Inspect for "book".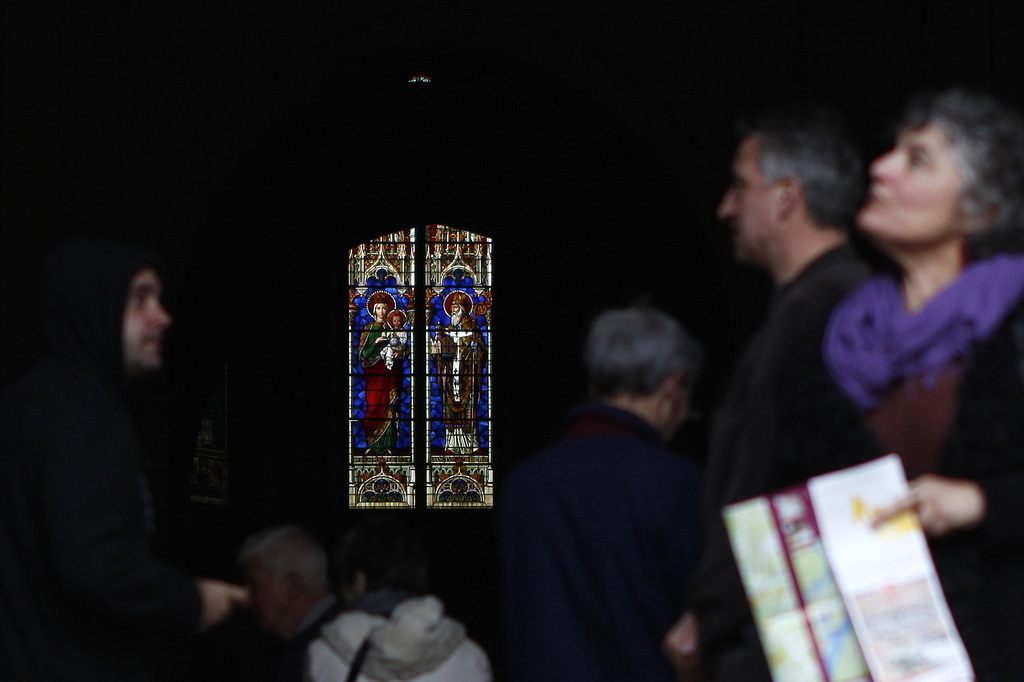
Inspection: bbox=[717, 453, 981, 681].
